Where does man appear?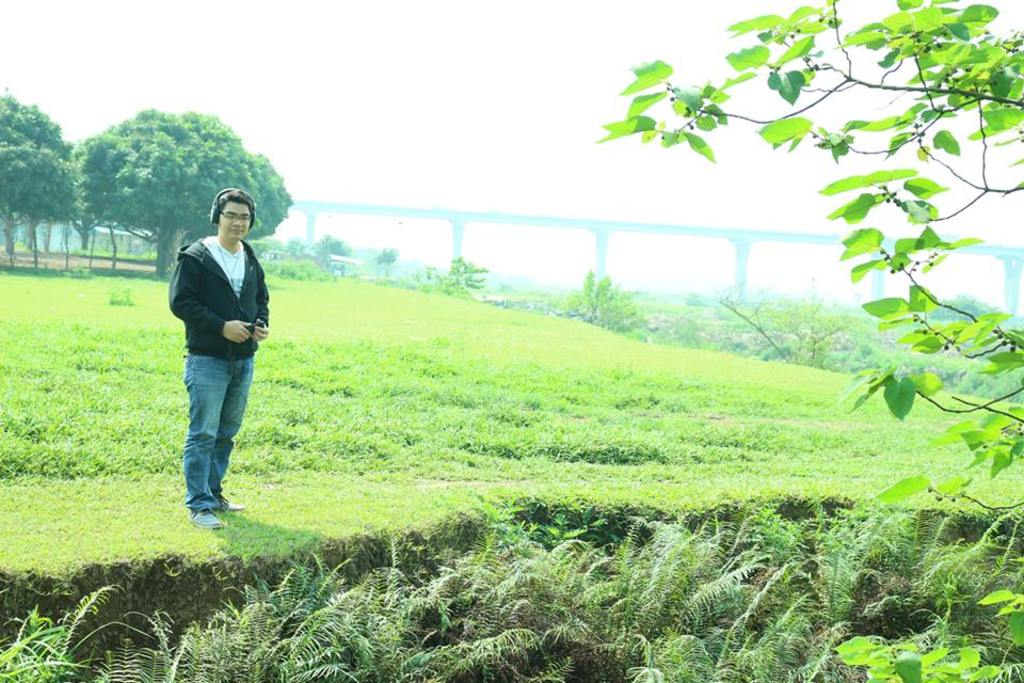
Appears at select_region(159, 192, 274, 528).
